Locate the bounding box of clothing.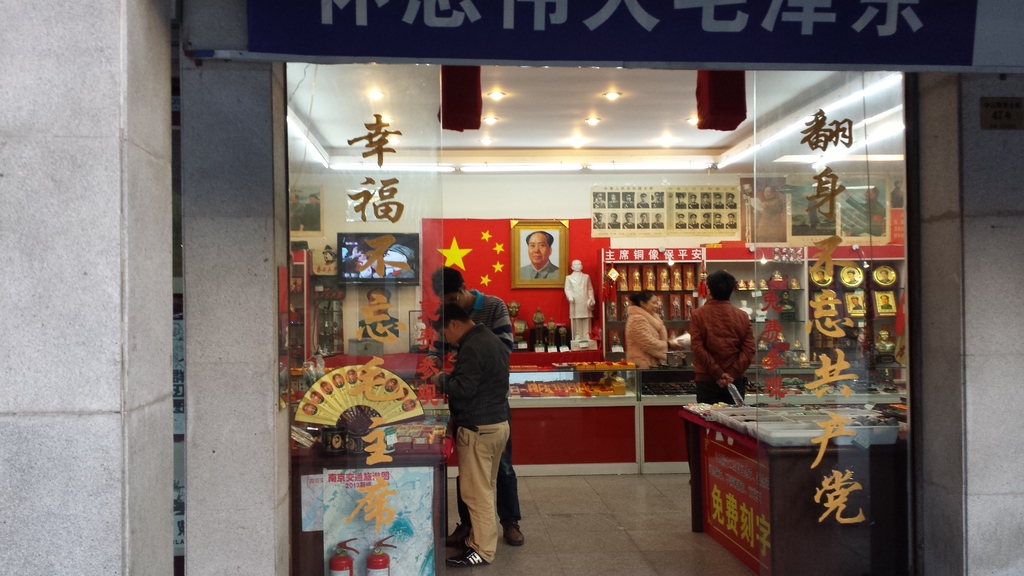
Bounding box: rect(888, 184, 904, 207).
